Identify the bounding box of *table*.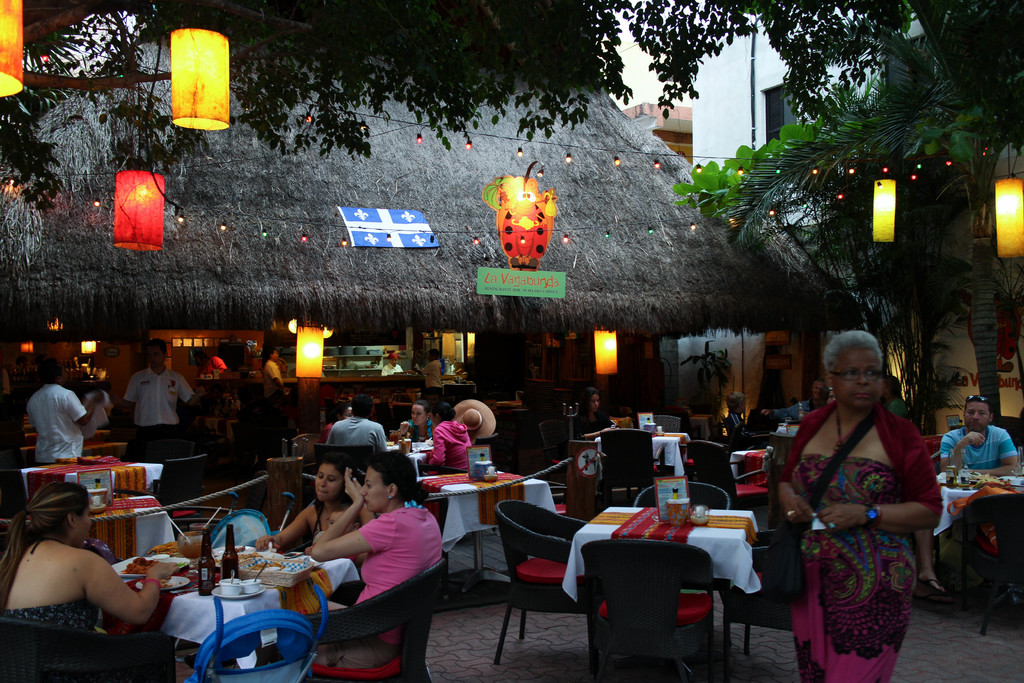
BBox(564, 512, 758, 669).
